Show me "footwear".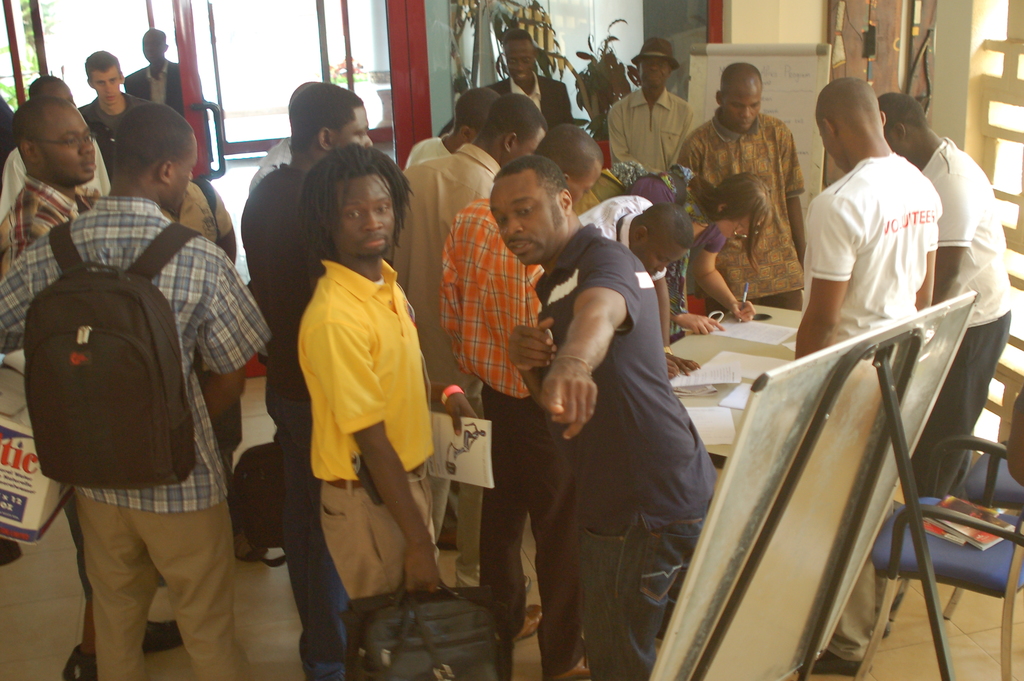
"footwear" is here: (451, 559, 535, 592).
